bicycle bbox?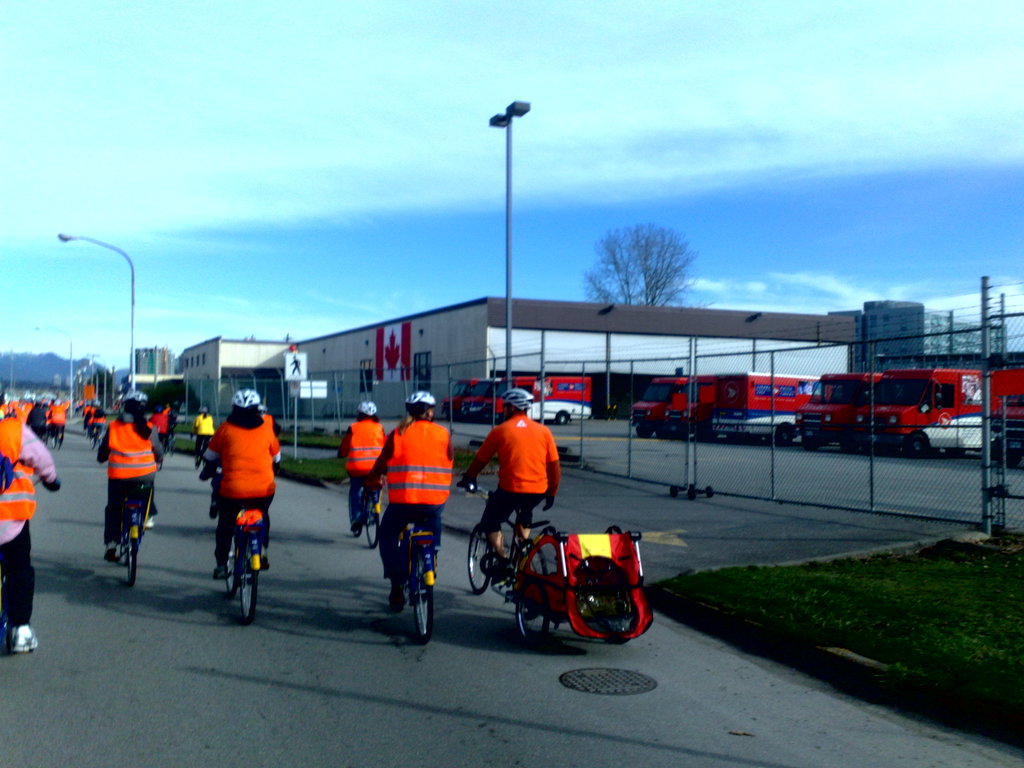
369:476:440:646
